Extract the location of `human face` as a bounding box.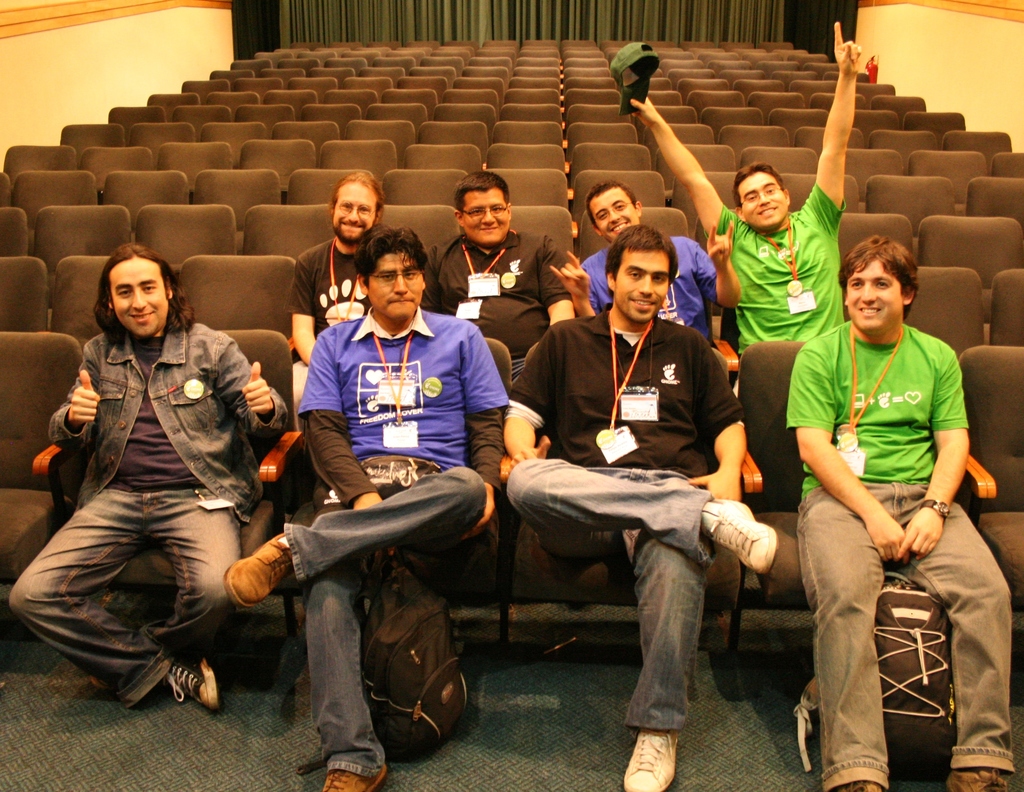
<bbox>369, 252, 426, 318</bbox>.
